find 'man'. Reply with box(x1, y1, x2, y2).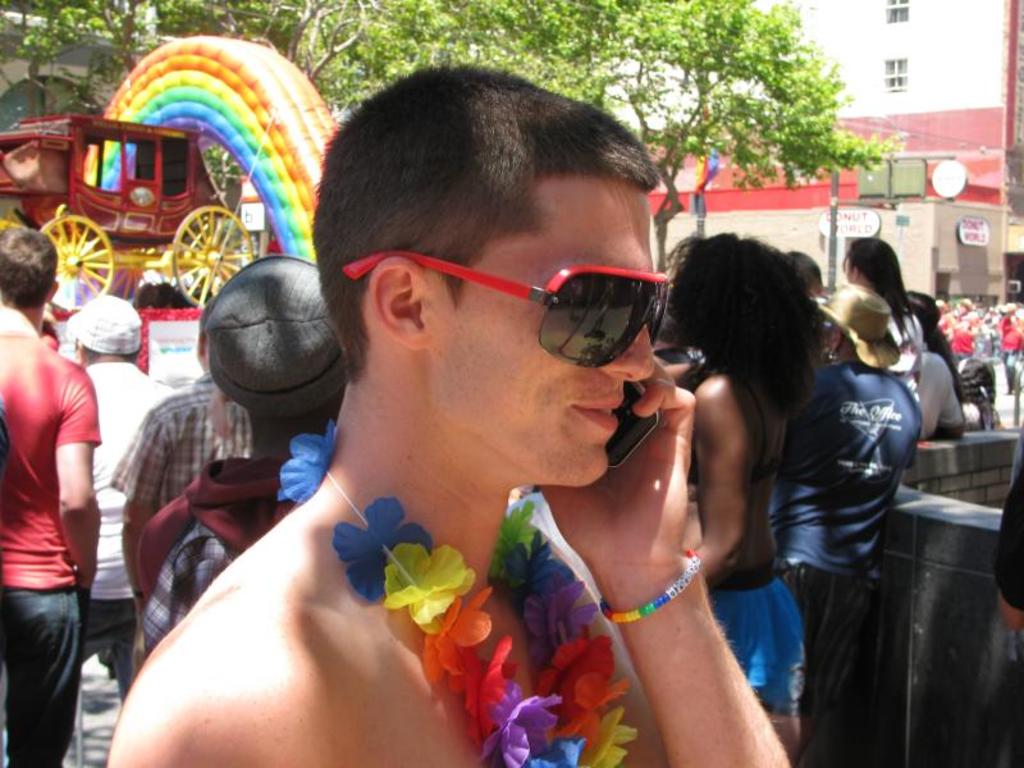
box(104, 63, 788, 767).
